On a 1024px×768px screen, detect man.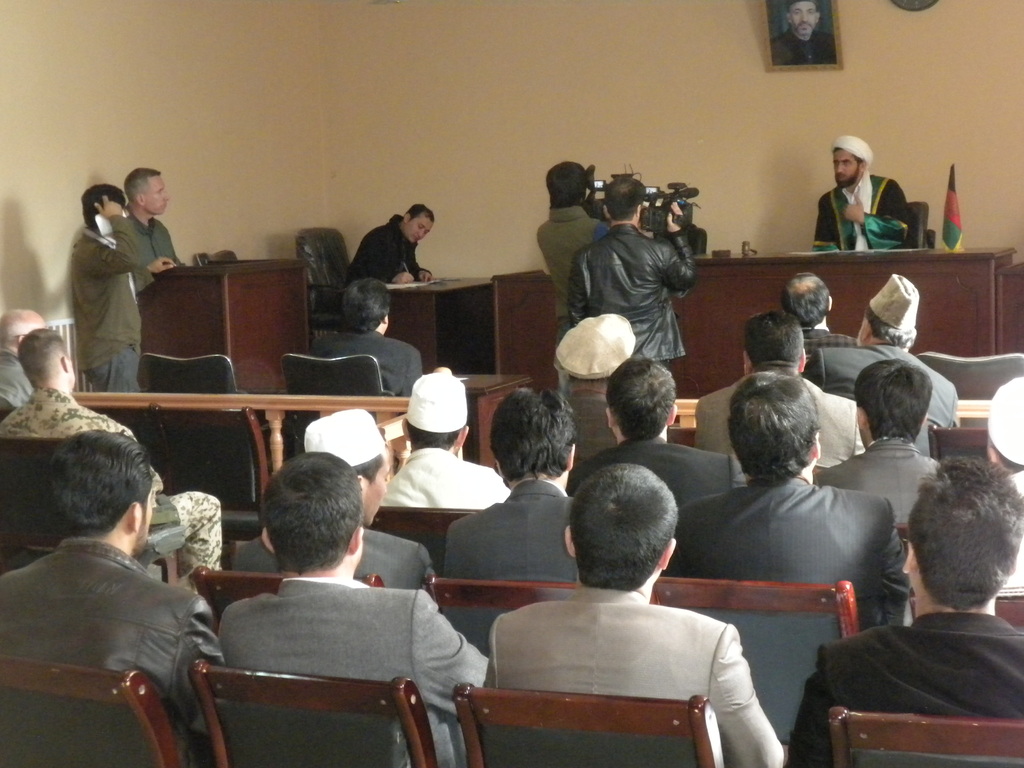
bbox=(810, 136, 911, 252).
